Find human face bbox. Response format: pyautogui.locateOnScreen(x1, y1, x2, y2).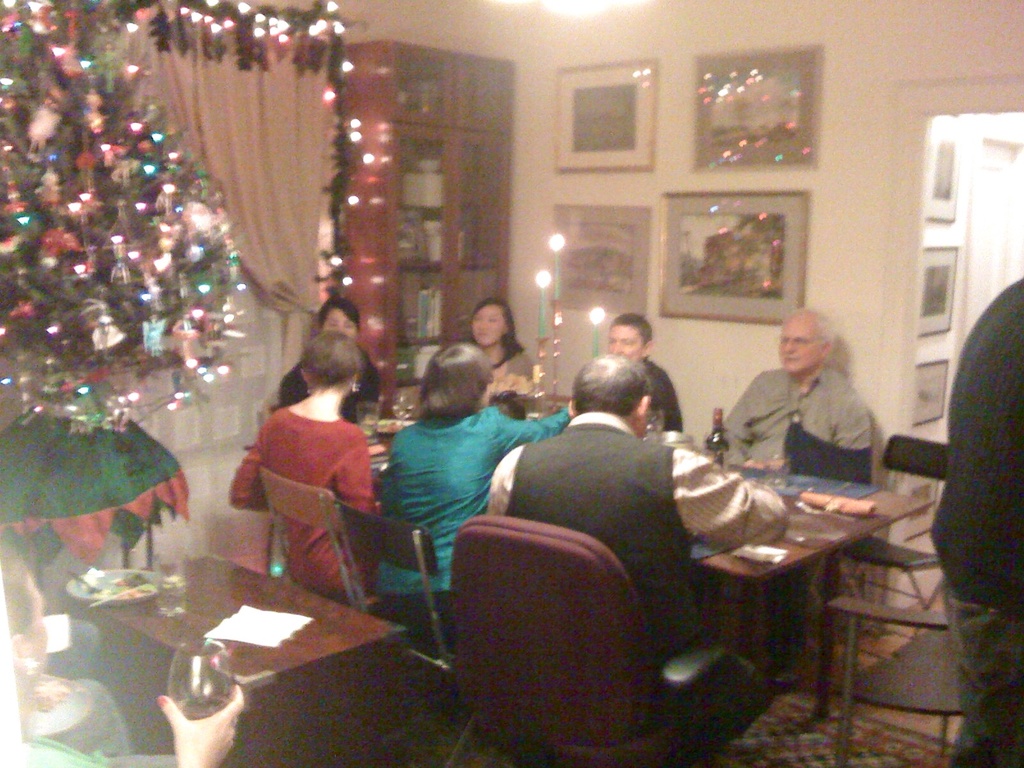
pyautogui.locateOnScreen(470, 303, 508, 351).
